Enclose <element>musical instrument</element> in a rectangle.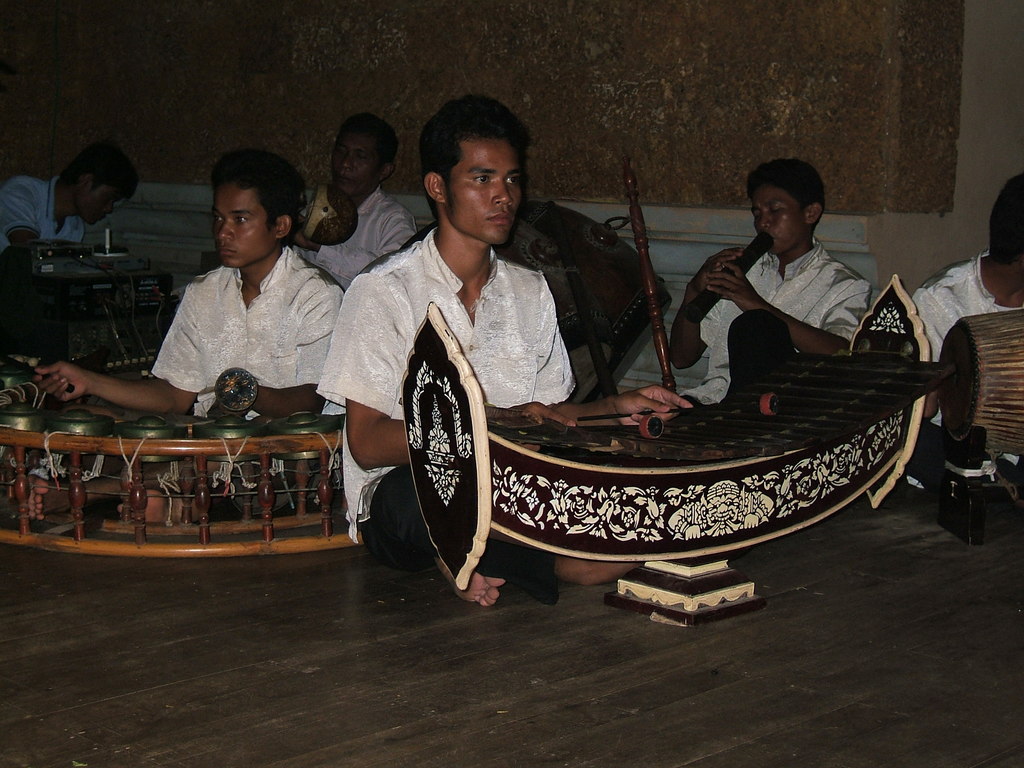
<region>687, 228, 778, 321</region>.
